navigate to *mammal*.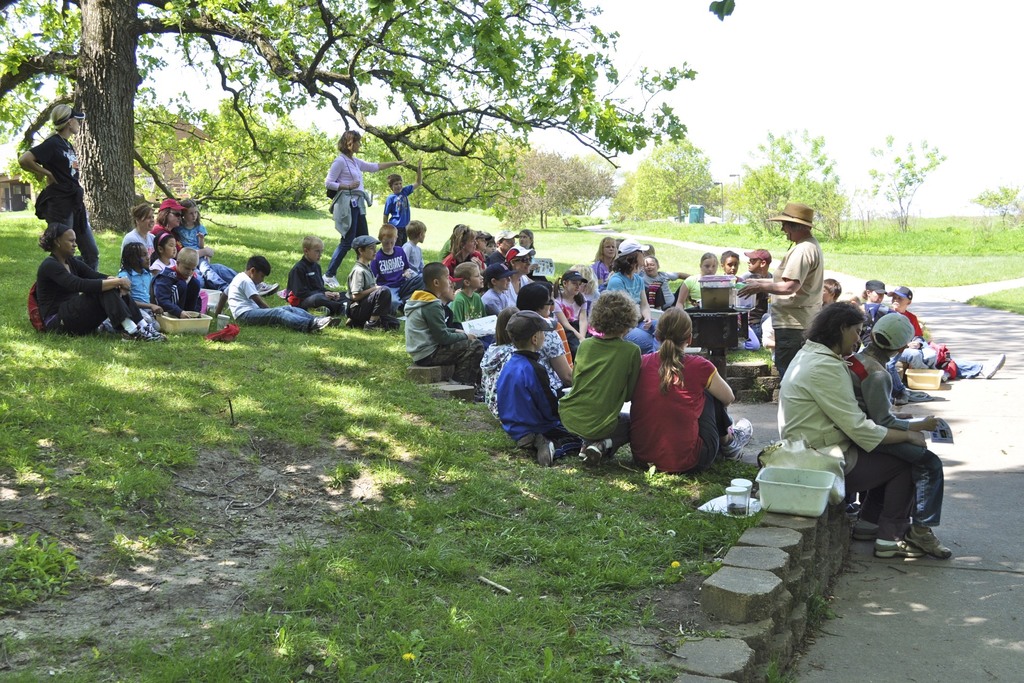
Navigation target: (x1=489, y1=304, x2=577, y2=466).
